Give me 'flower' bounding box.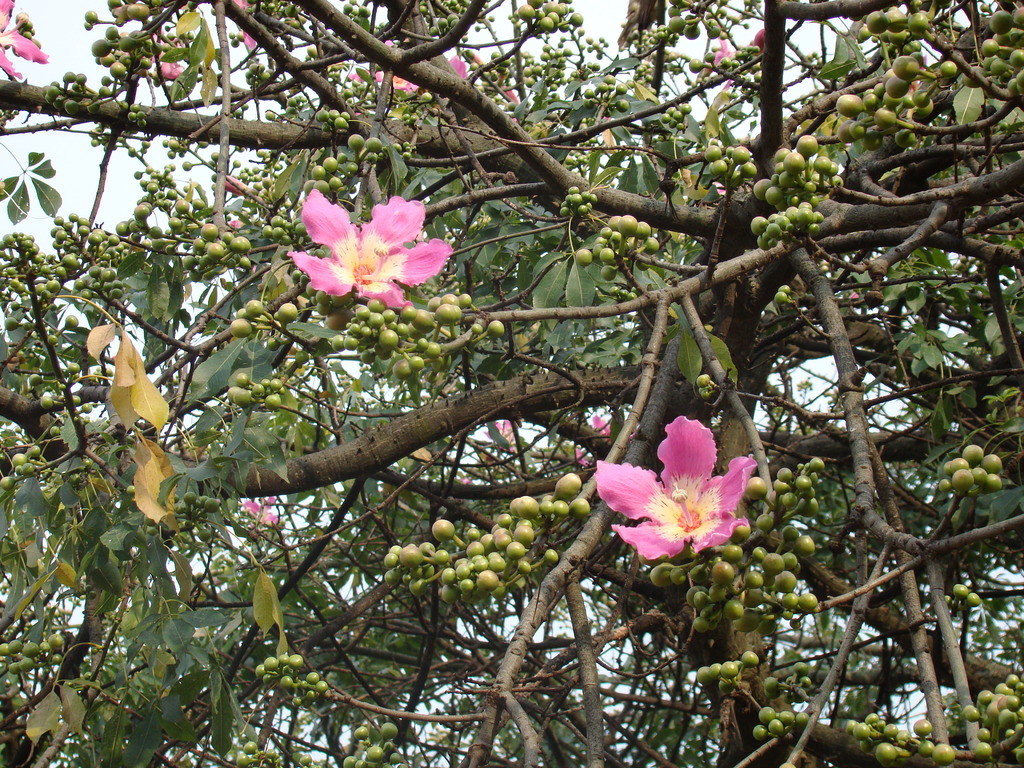
591 410 762 559.
